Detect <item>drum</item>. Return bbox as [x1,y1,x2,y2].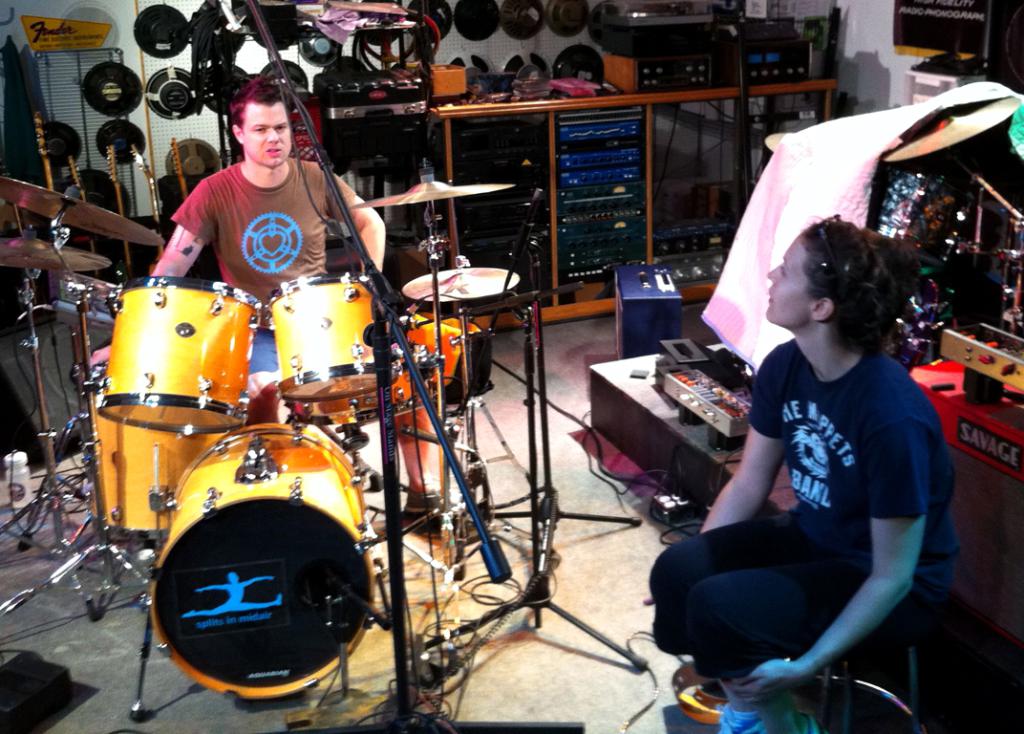
[404,316,488,404].
